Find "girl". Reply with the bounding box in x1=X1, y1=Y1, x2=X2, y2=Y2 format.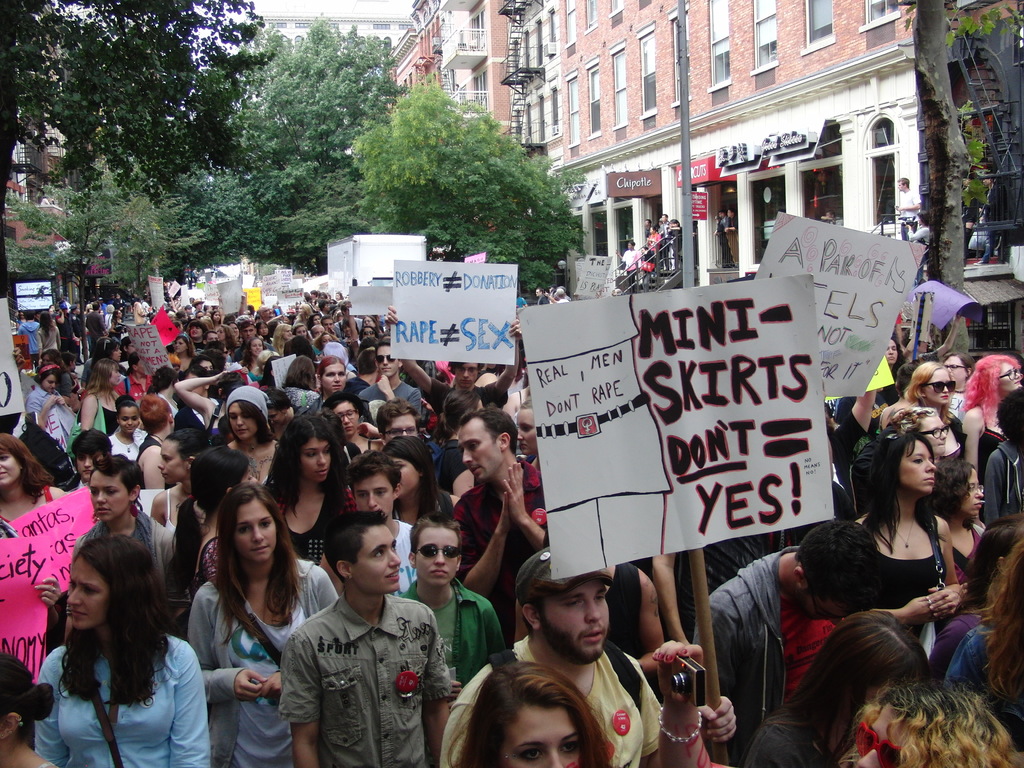
x1=178, y1=445, x2=260, y2=586.
